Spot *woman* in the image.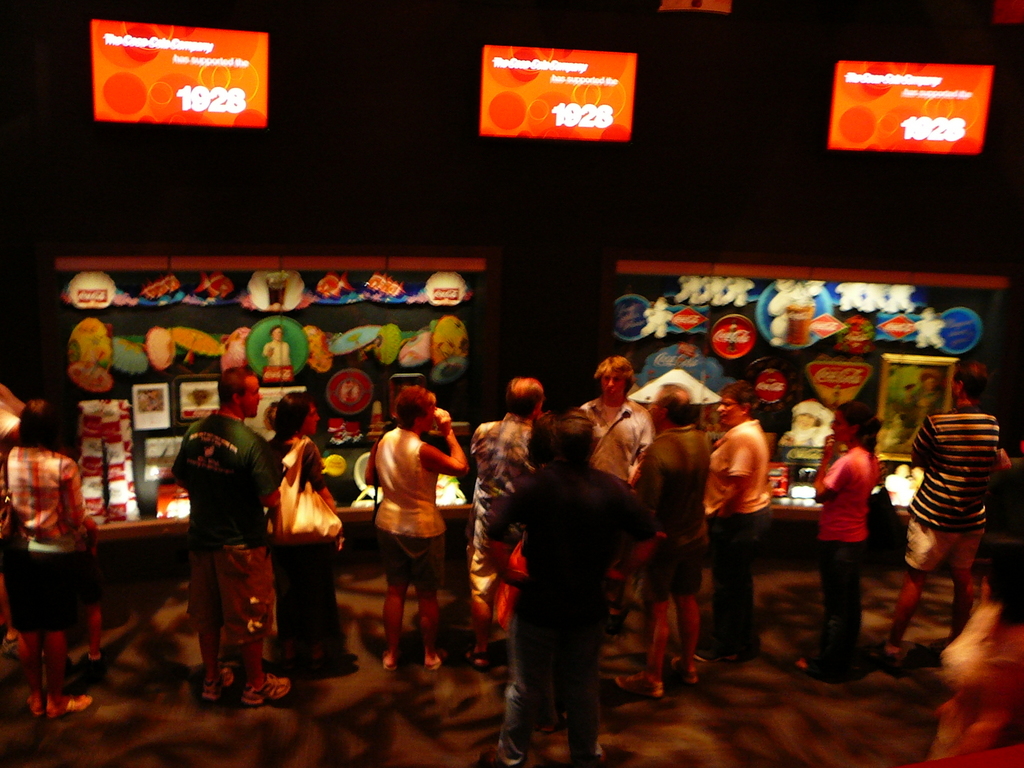
*woman* found at 813/400/878/684.
